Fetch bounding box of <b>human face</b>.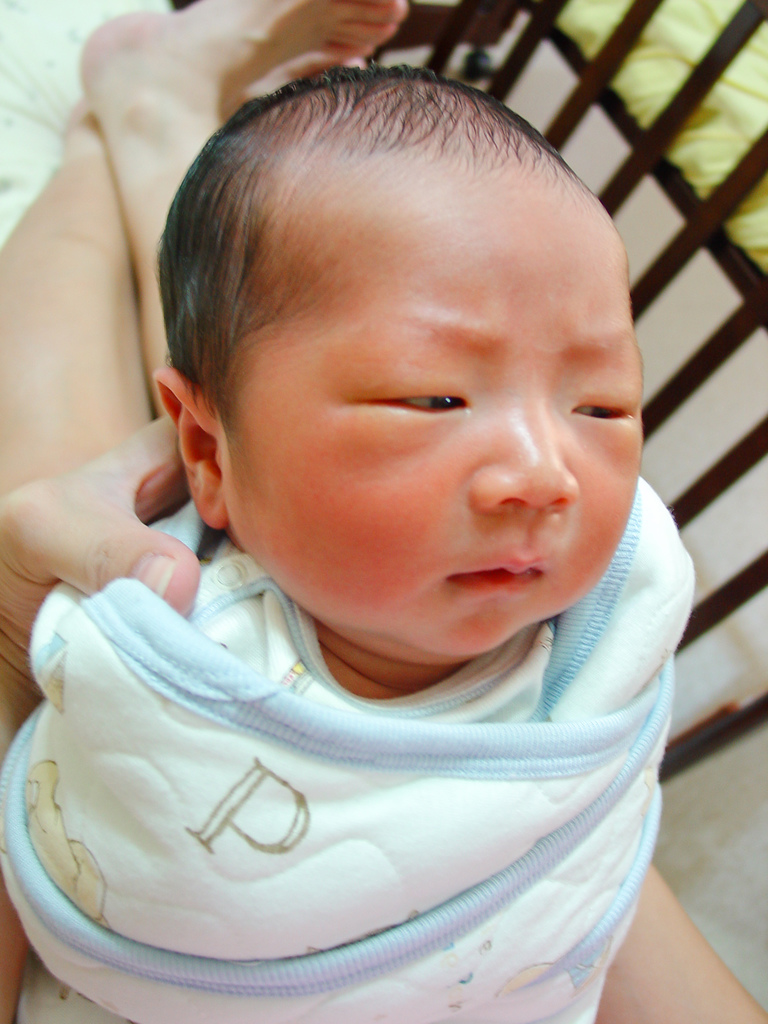
Bbox: bbox=(221, 125, 632, 655).
